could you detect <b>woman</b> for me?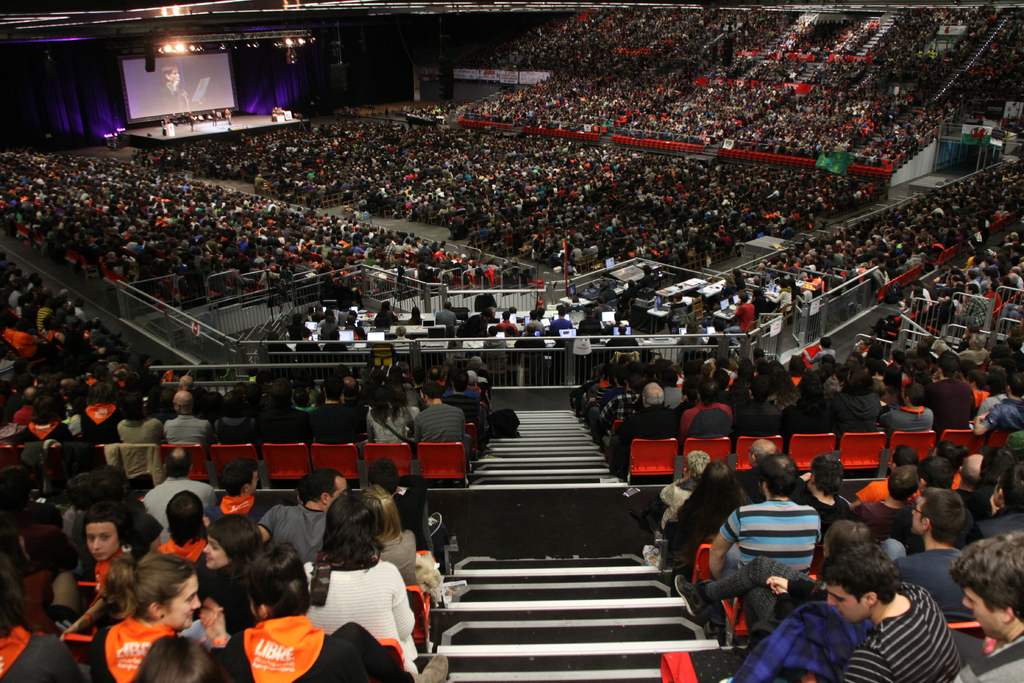
Detection result: box(157, 63, 203, 113).
